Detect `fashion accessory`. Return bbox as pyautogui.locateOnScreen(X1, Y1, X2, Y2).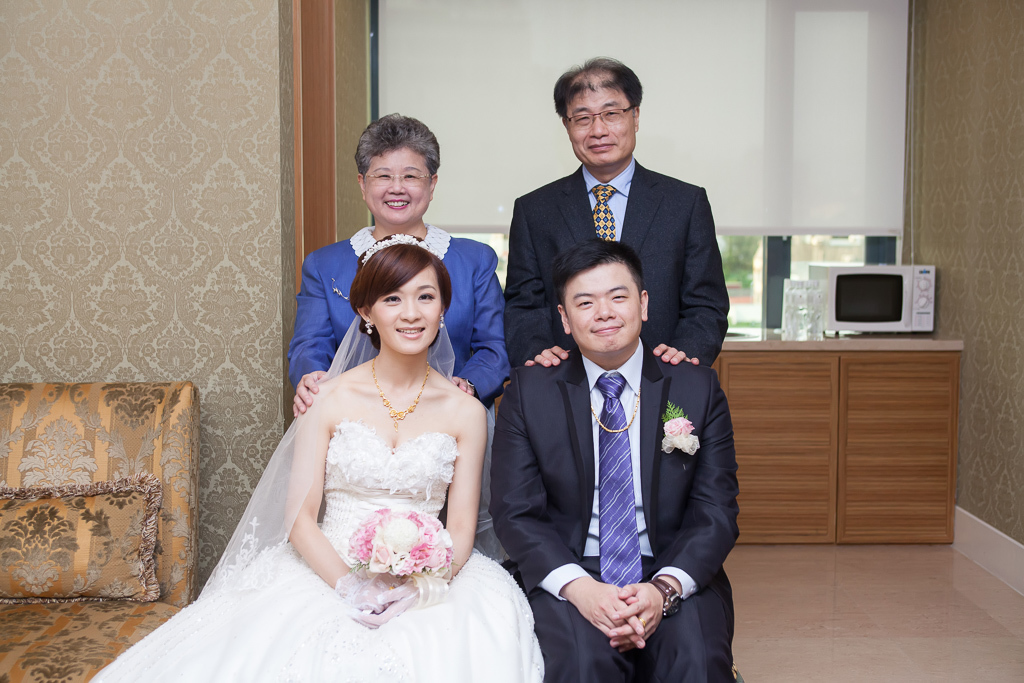
pyautogui.locateOnScreen(651, 577, 679, 620).
